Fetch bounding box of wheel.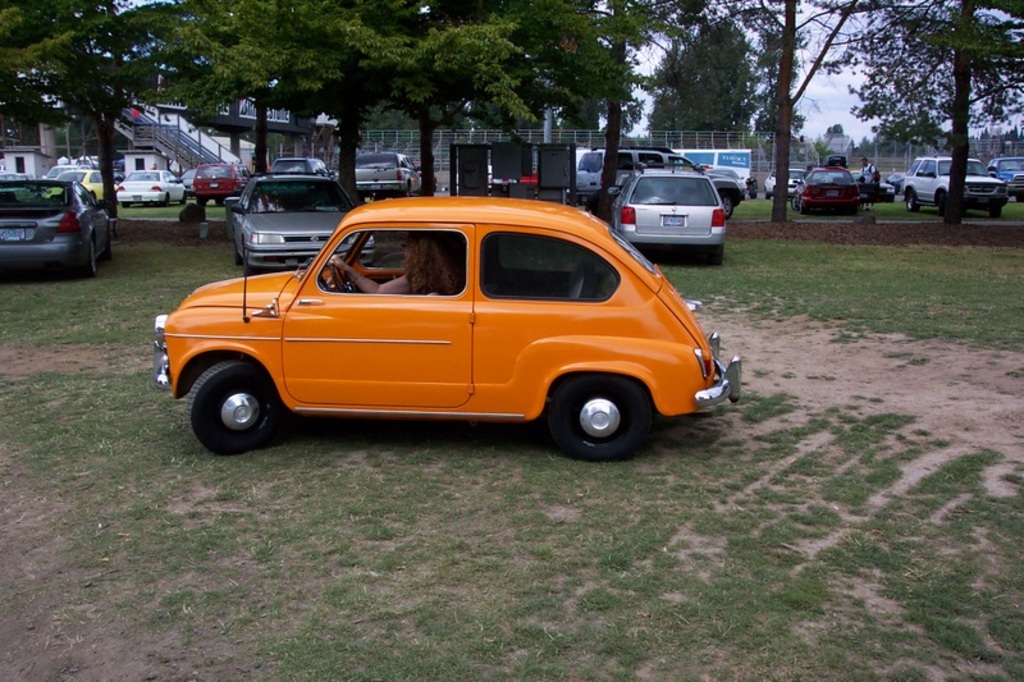
Bbox: BBox(82, 229, 99, 278).
